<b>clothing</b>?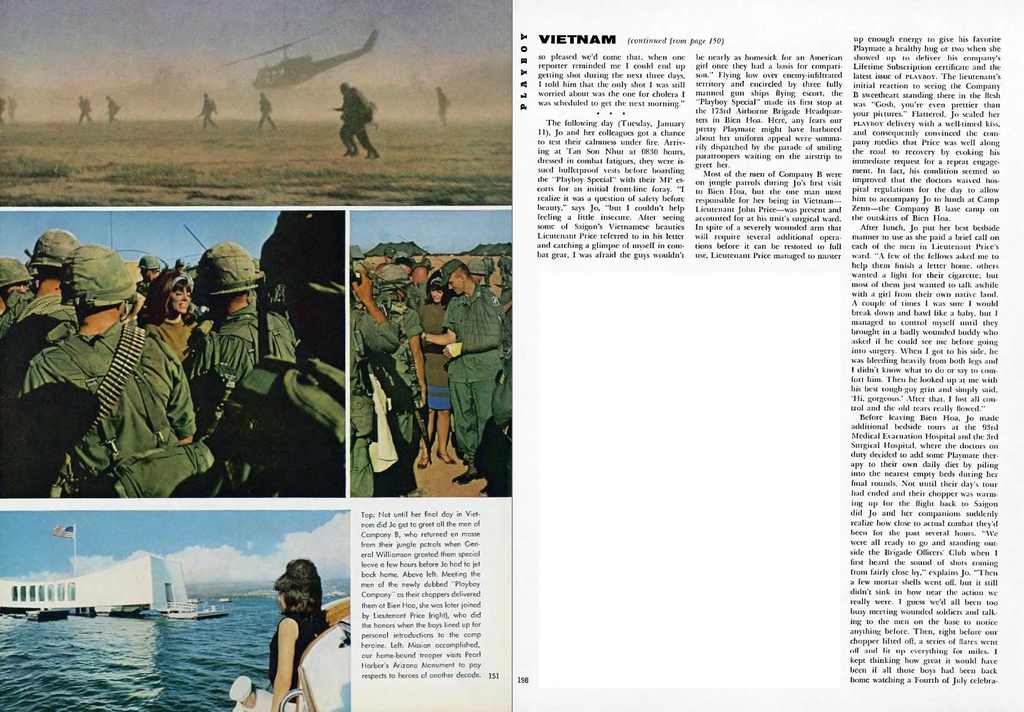
select_region(341, 90, 370, 150)
